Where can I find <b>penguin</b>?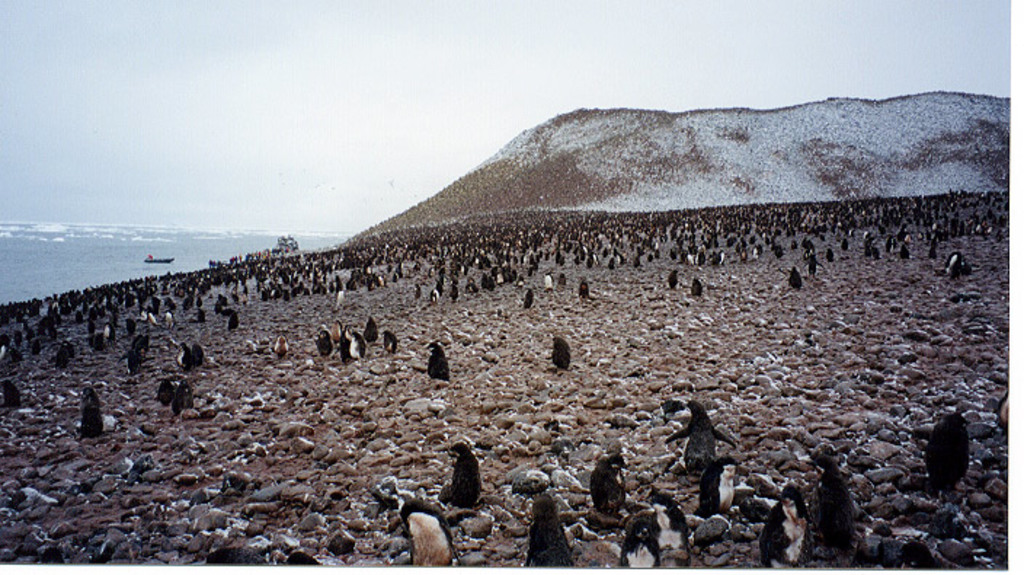
You can find it at [left=381, top=329, right=397, bottom=354].
